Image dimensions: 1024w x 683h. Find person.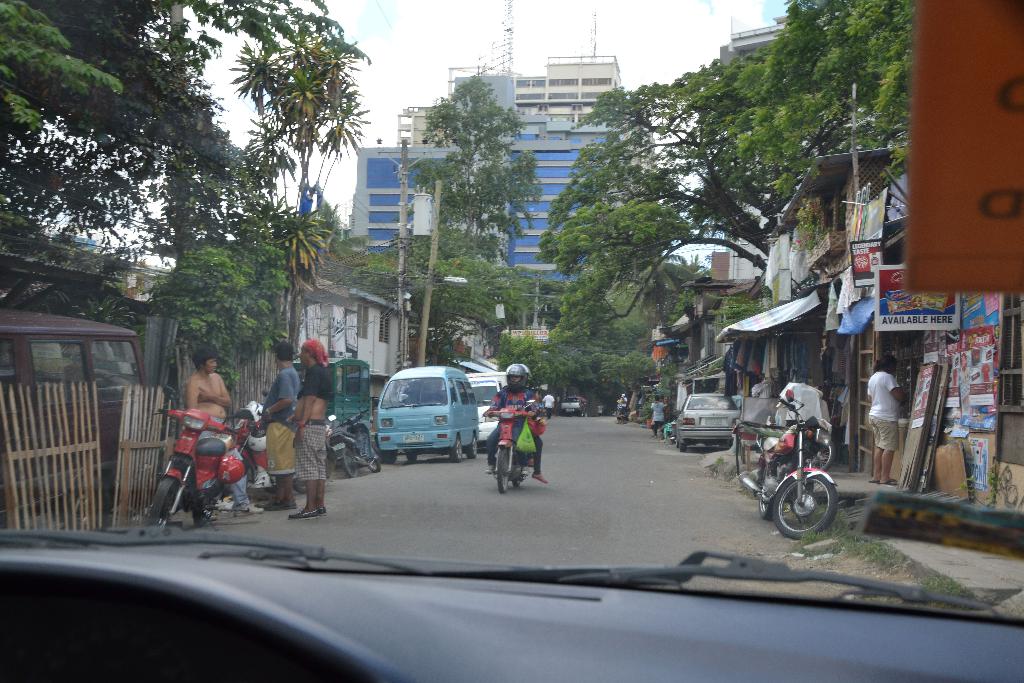
x1=291, y1=339, x2=334, y2=516.
